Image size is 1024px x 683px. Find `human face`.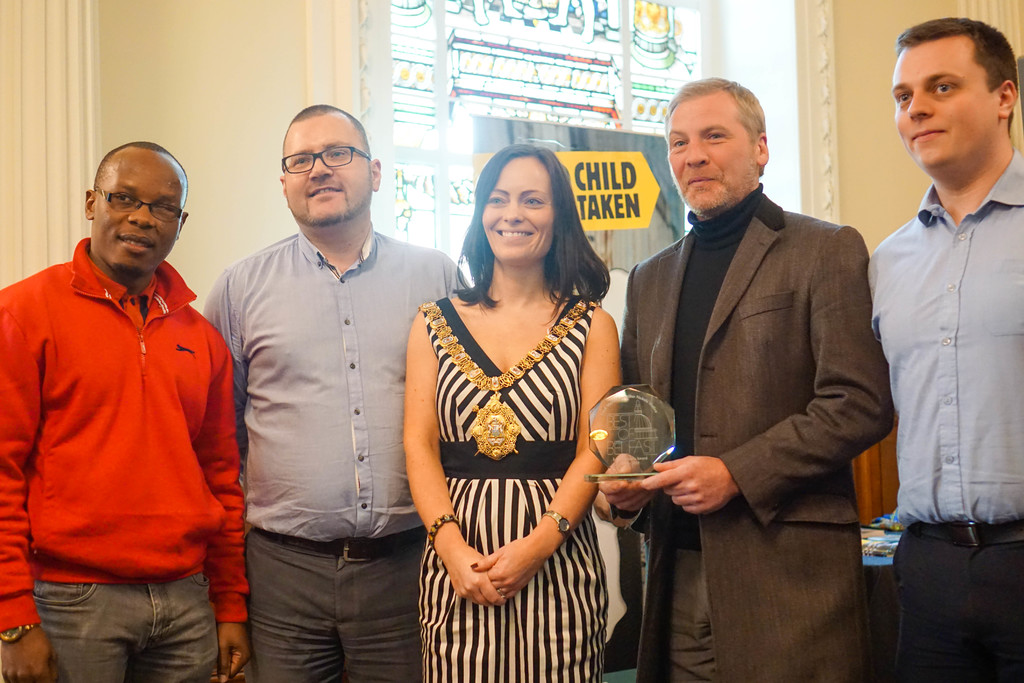
box(662, 95, 751, 211).
